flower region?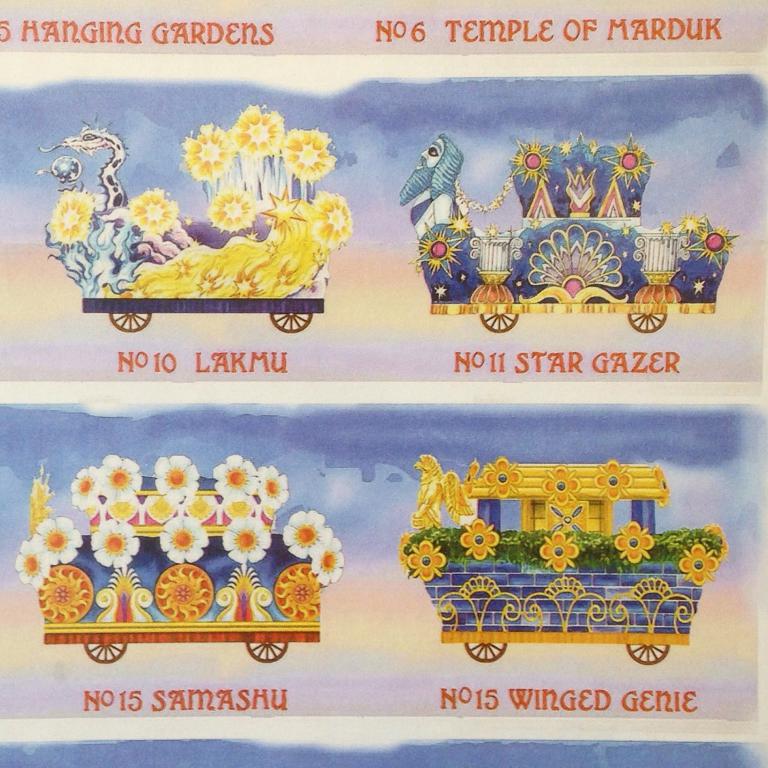
{"x1": 71, "y1": 465, "x2": 103, "y2": 507}
